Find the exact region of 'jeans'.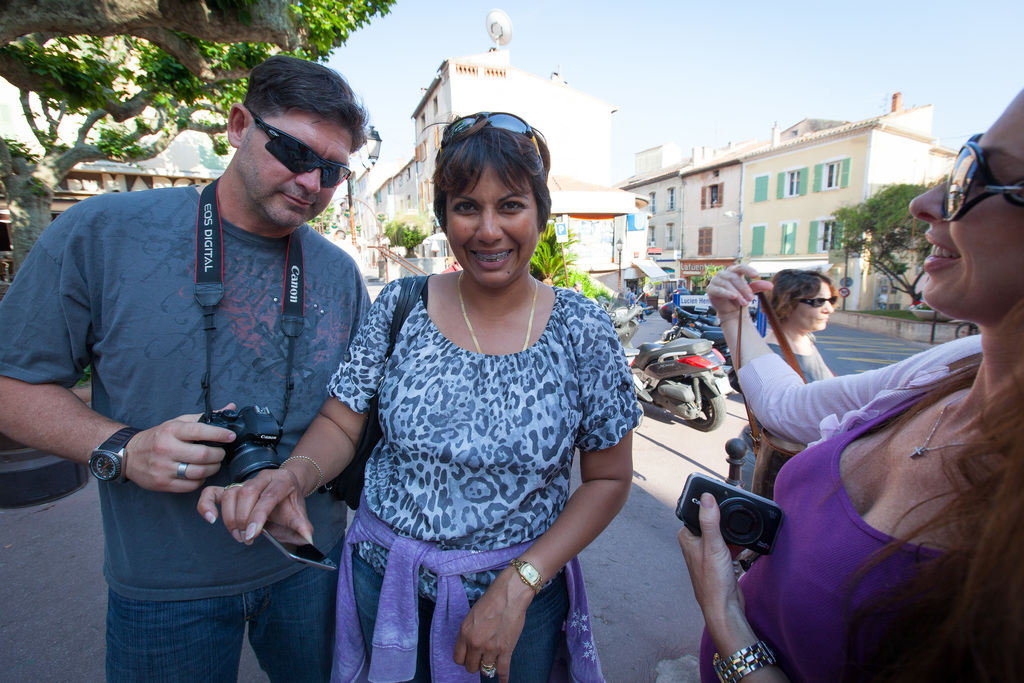
Exact region: box(102, 548, 344, 680).
